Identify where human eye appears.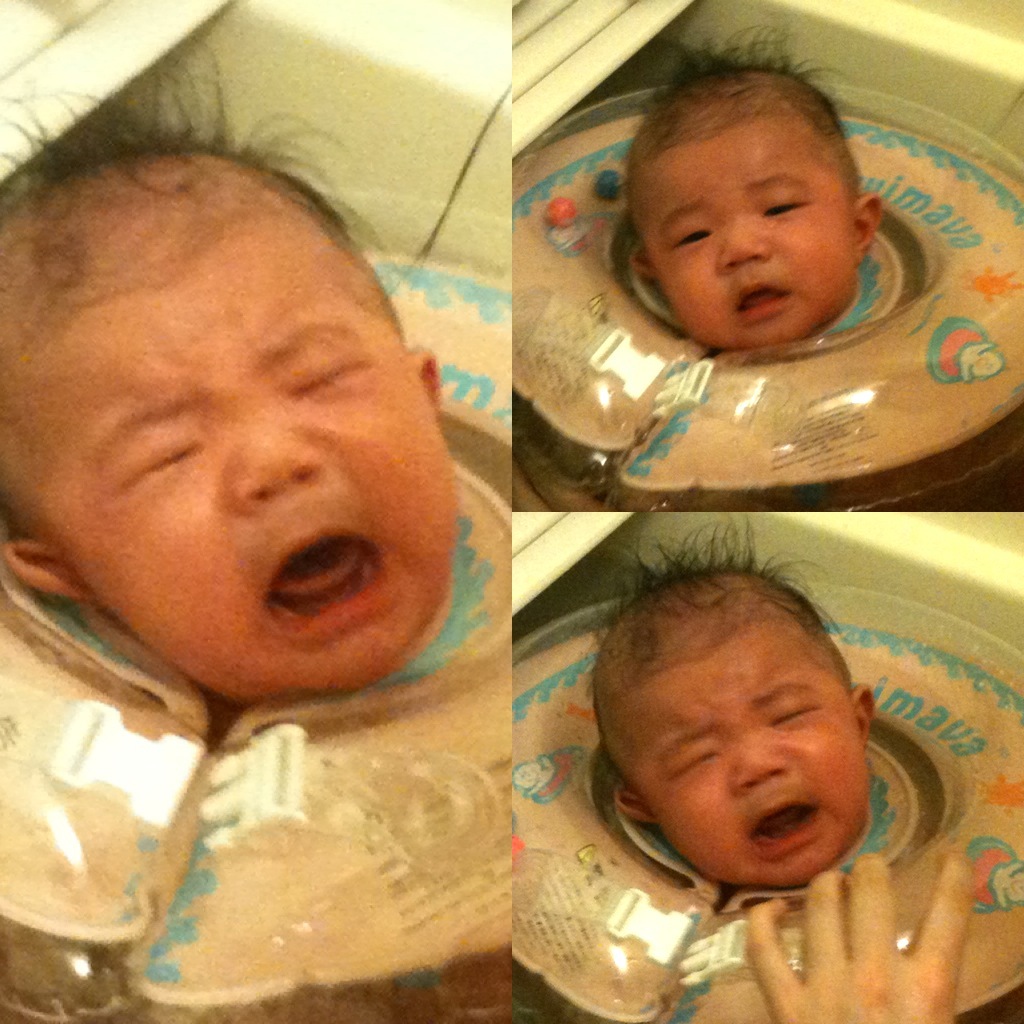
Appears at Rect(112, 434, 215, 492).
